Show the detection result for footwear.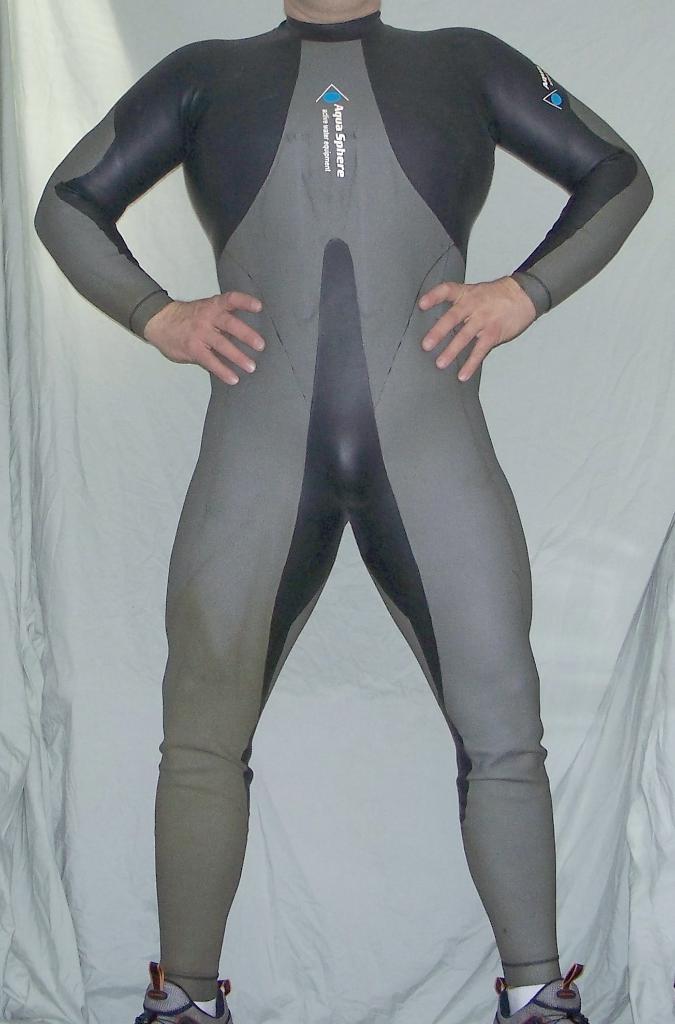
130,965,242,1023.
